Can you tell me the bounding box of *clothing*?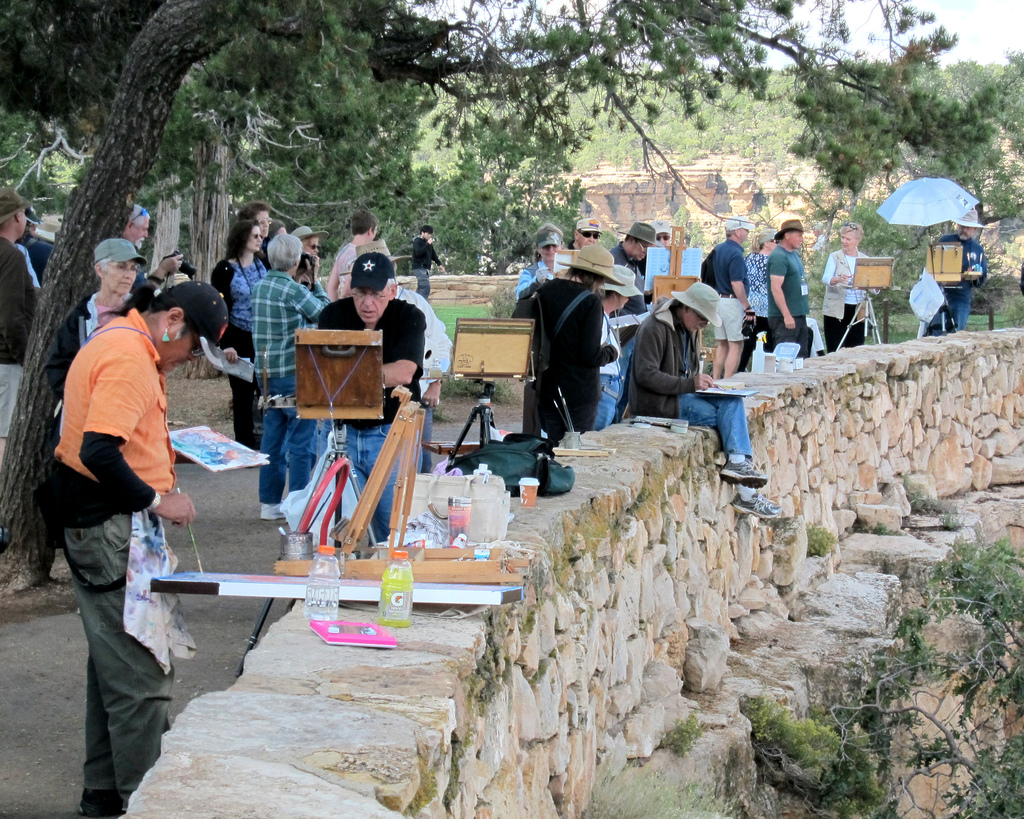
[928,235,984,342].
